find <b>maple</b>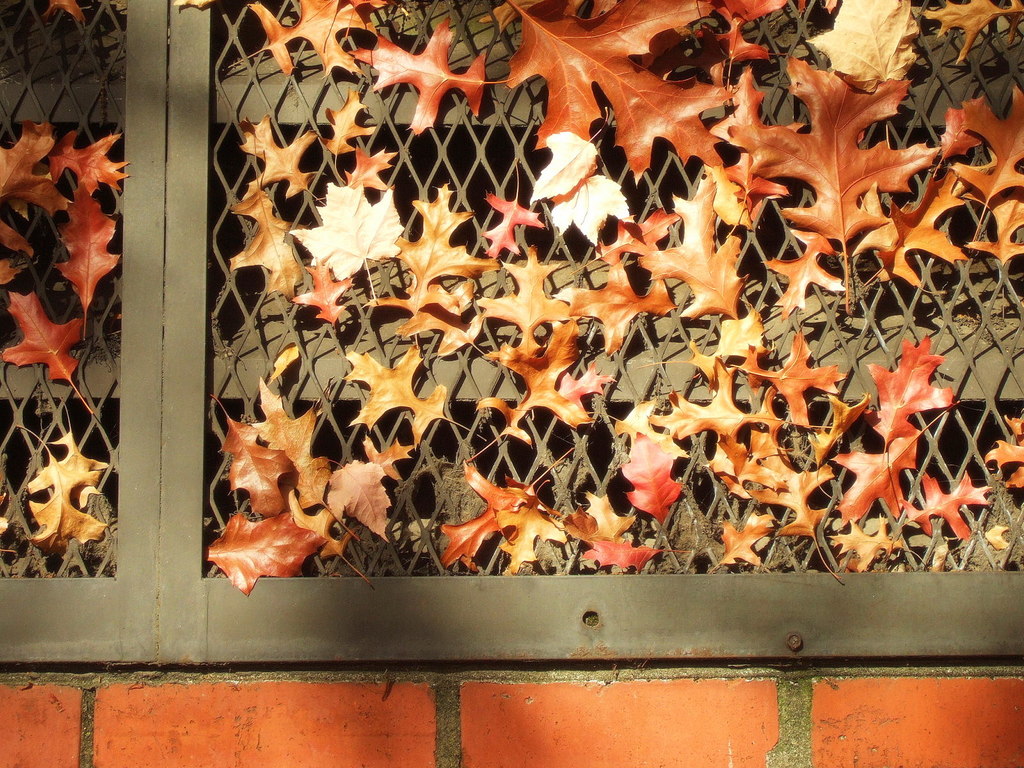
(left=576, top=540, right=696, bottom=572)
